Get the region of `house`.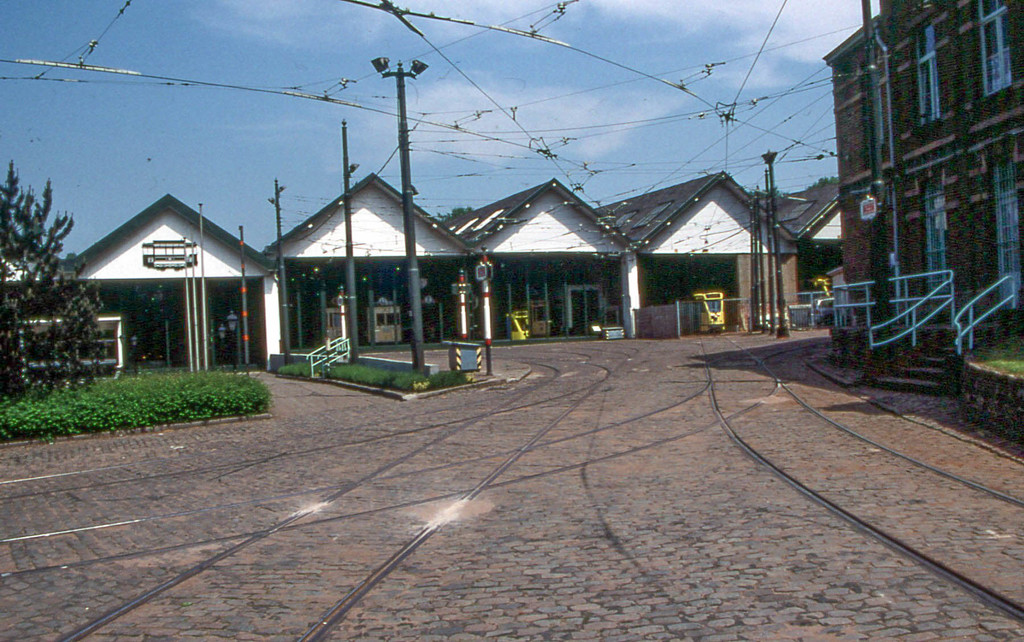
[left=828, top=0, right=1023, bottom=445].
